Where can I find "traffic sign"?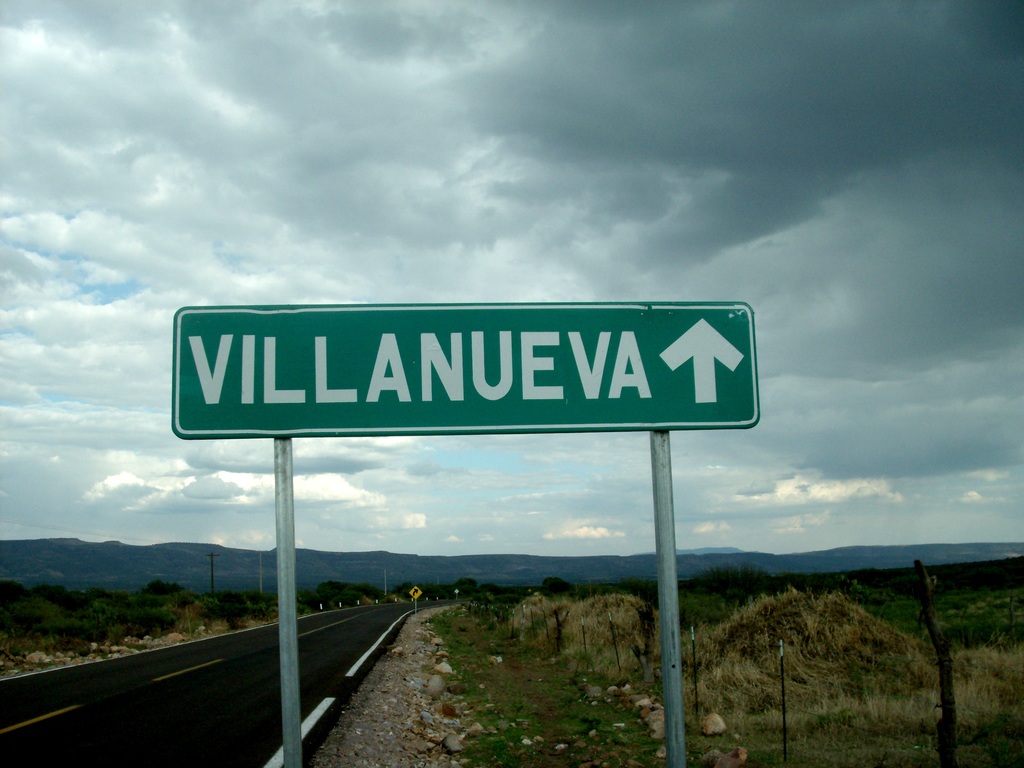
You can find it at l=409, t=587, r=421, b=598.
